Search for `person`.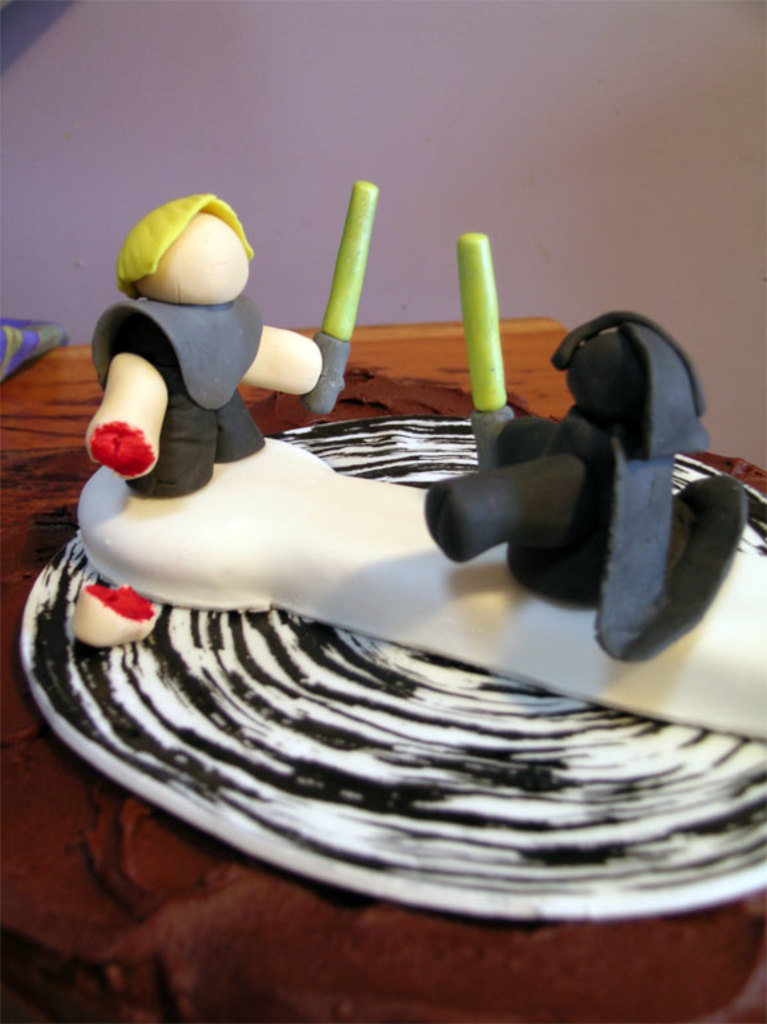
Found at {"x1": 88, "y1": 198, "x2": 322, "y2": 499}.
